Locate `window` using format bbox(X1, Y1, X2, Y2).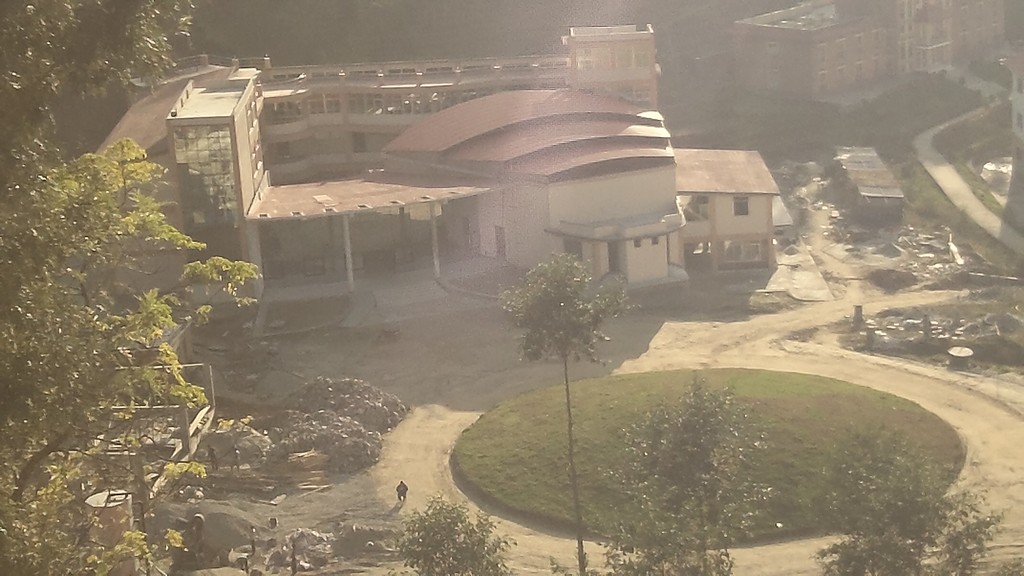
bbox(735, 196, 749, 215).
